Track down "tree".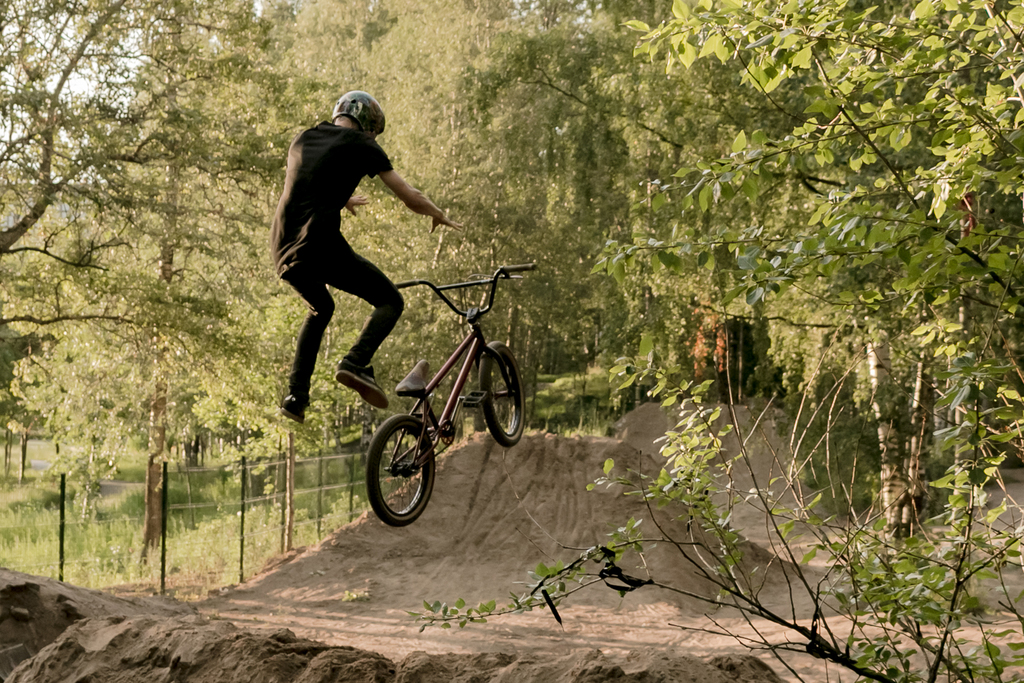
Tracked to [334, 0, 1023, 682].
